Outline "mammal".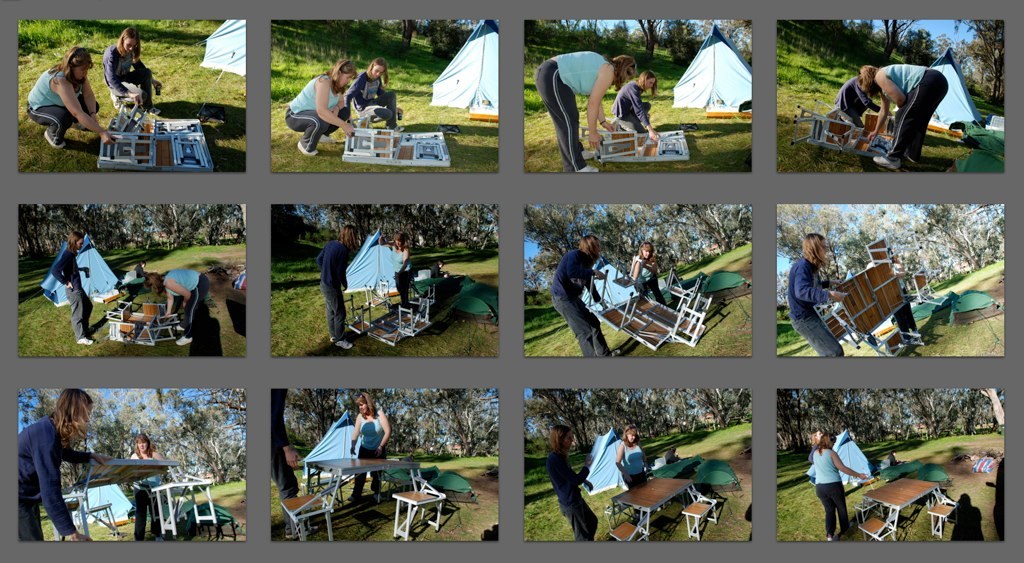
Outline: {"left": 625, "top": 240, "right": 666, "bottom": 309}.
